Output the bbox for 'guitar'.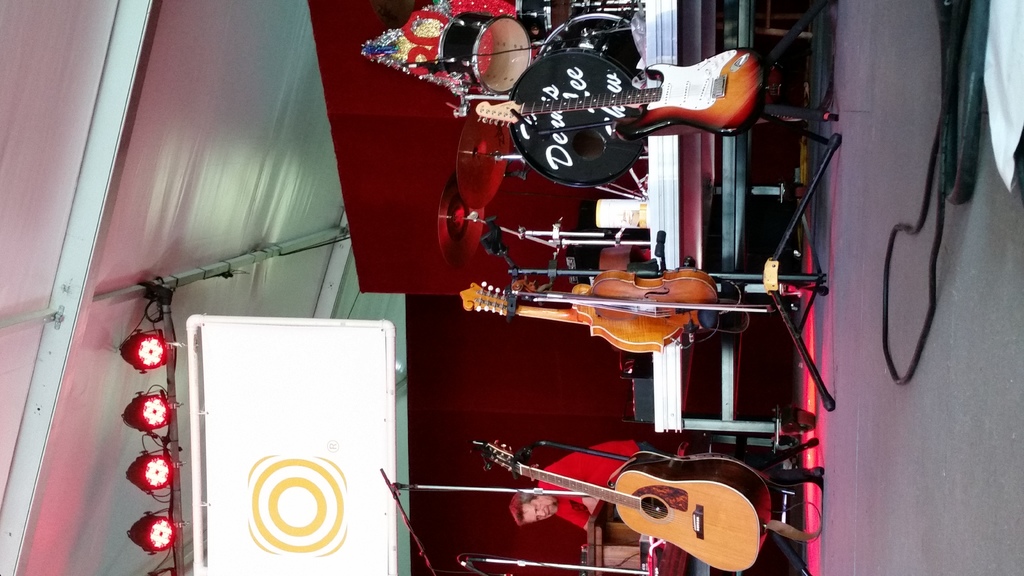
region(471, 48, 766, 141).
